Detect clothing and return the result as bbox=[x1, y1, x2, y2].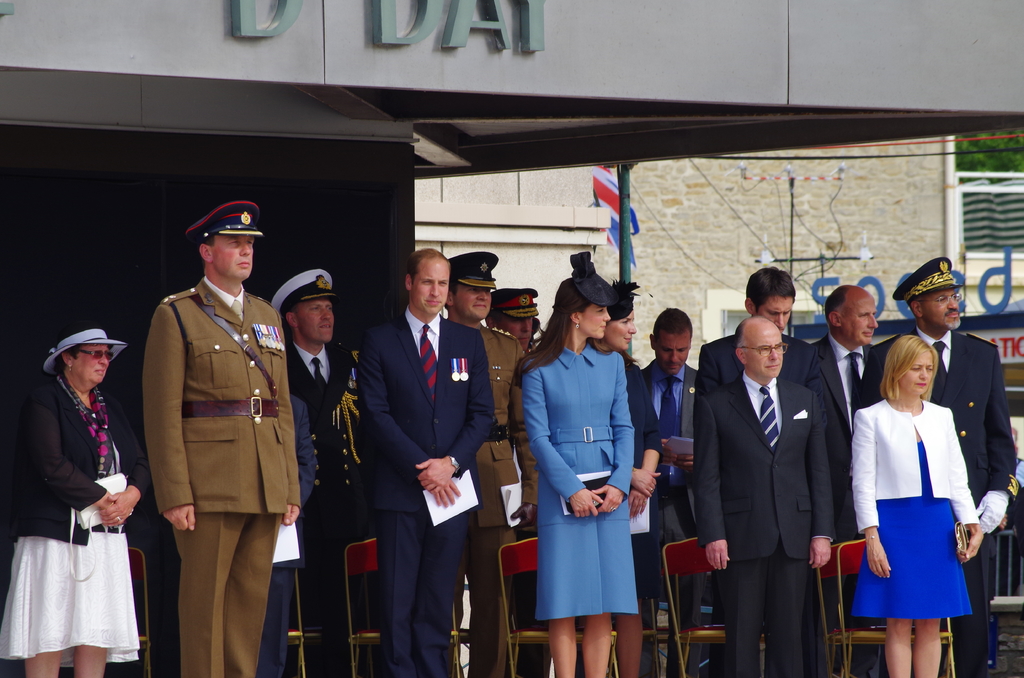
bbox=[0, 369, 144, 662].
